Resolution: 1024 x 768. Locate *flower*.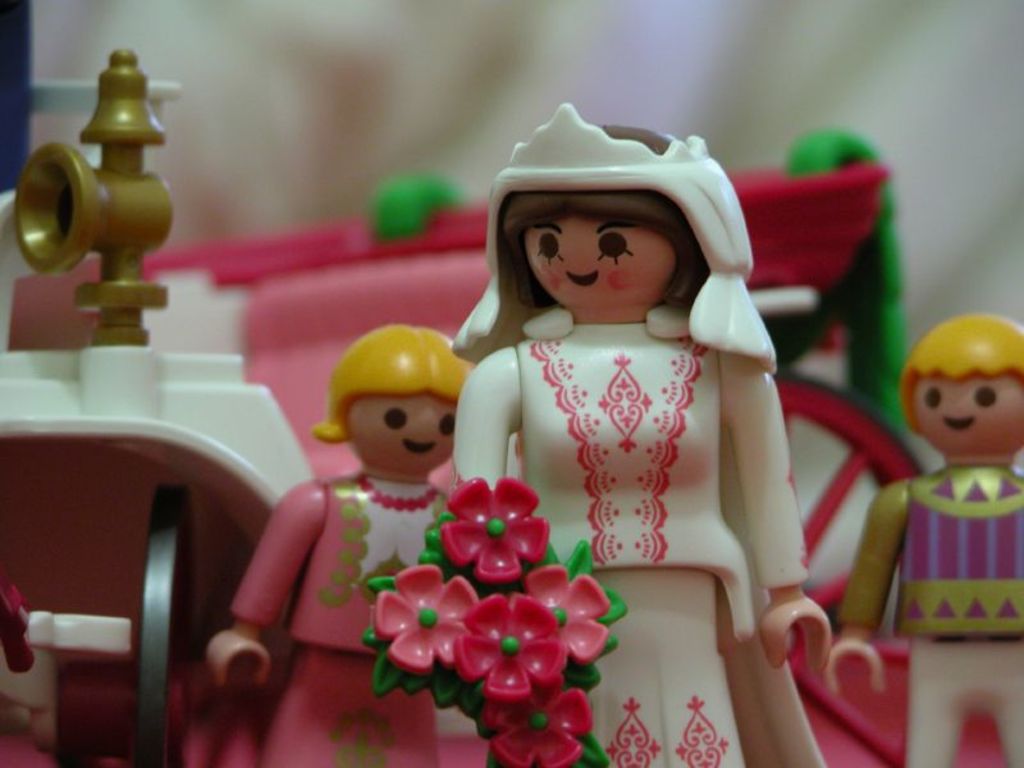
x1=481 y1=672 x2=589 y2=765.
